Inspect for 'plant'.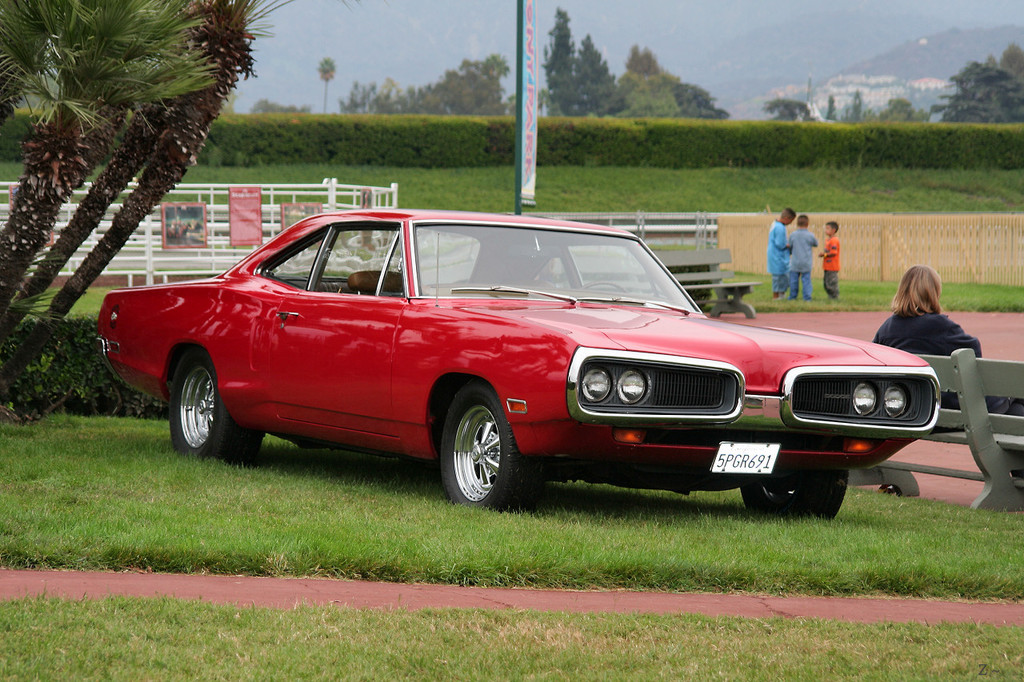
Inspection: [172, 165, 515, 240].
